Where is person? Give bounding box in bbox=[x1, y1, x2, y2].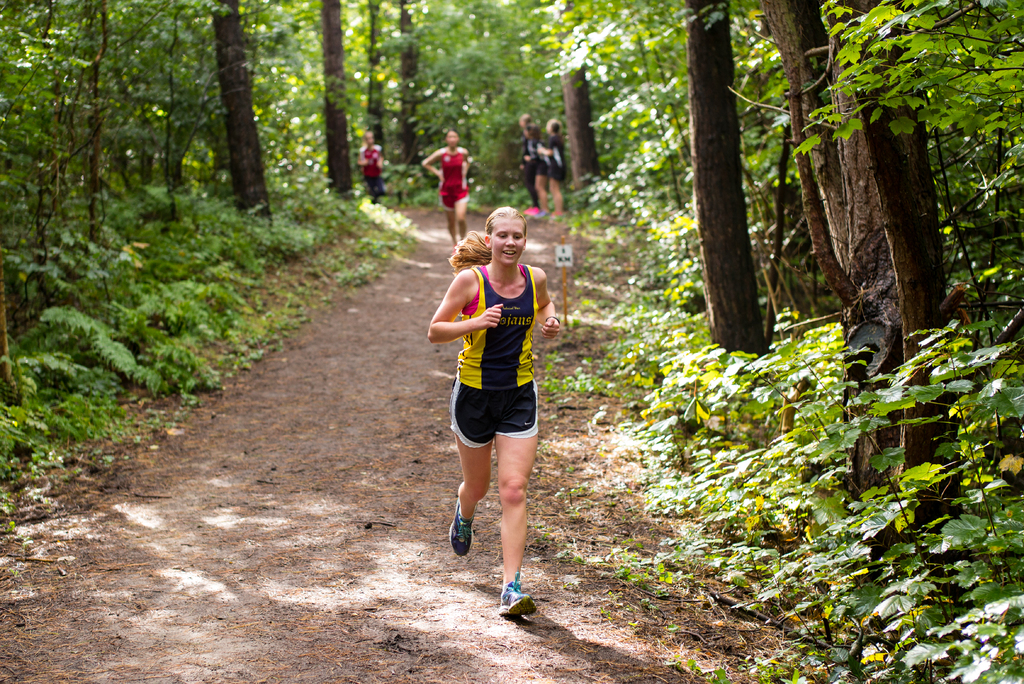
bbox=[519, 110, 532, 196].
